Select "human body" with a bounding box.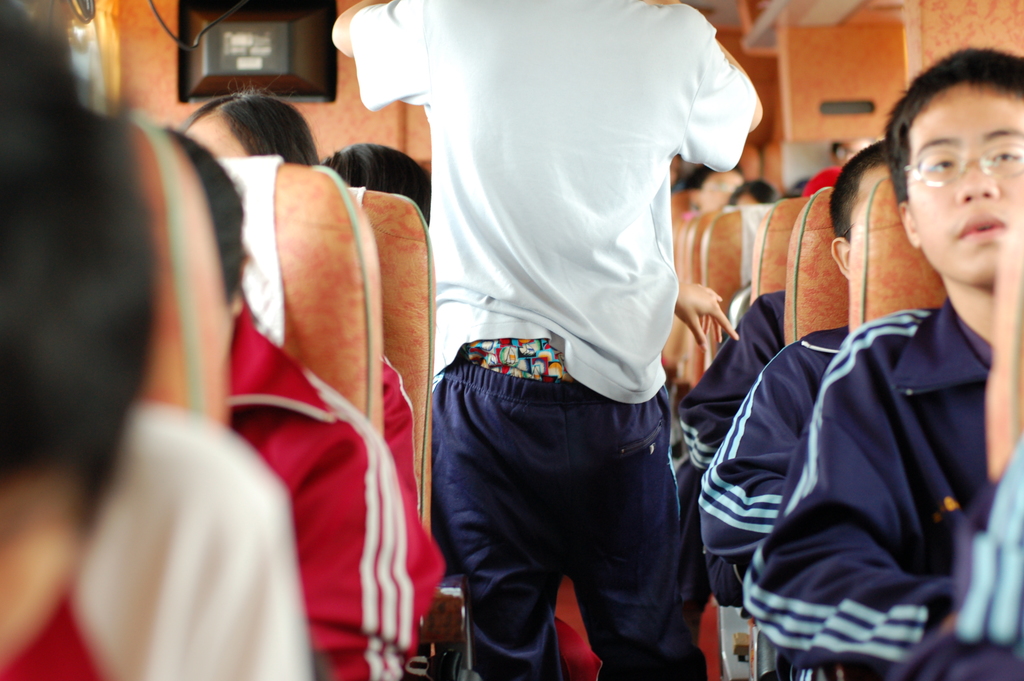
box=[124, 115, 440, 680].
